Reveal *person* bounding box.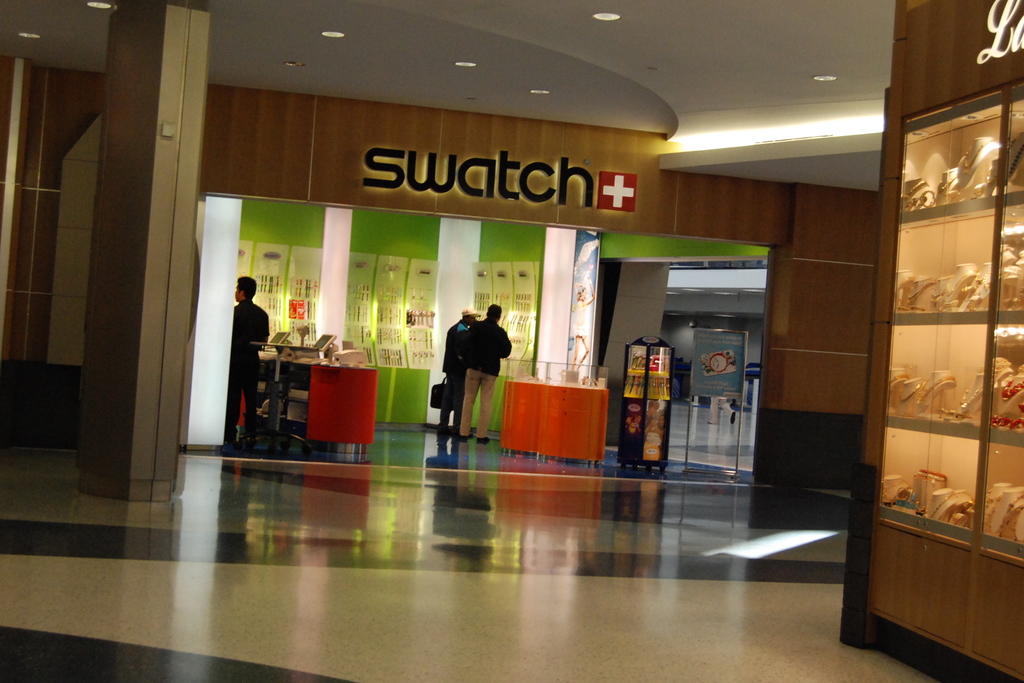
Revealed: detection(224, 269, 260, 456).
